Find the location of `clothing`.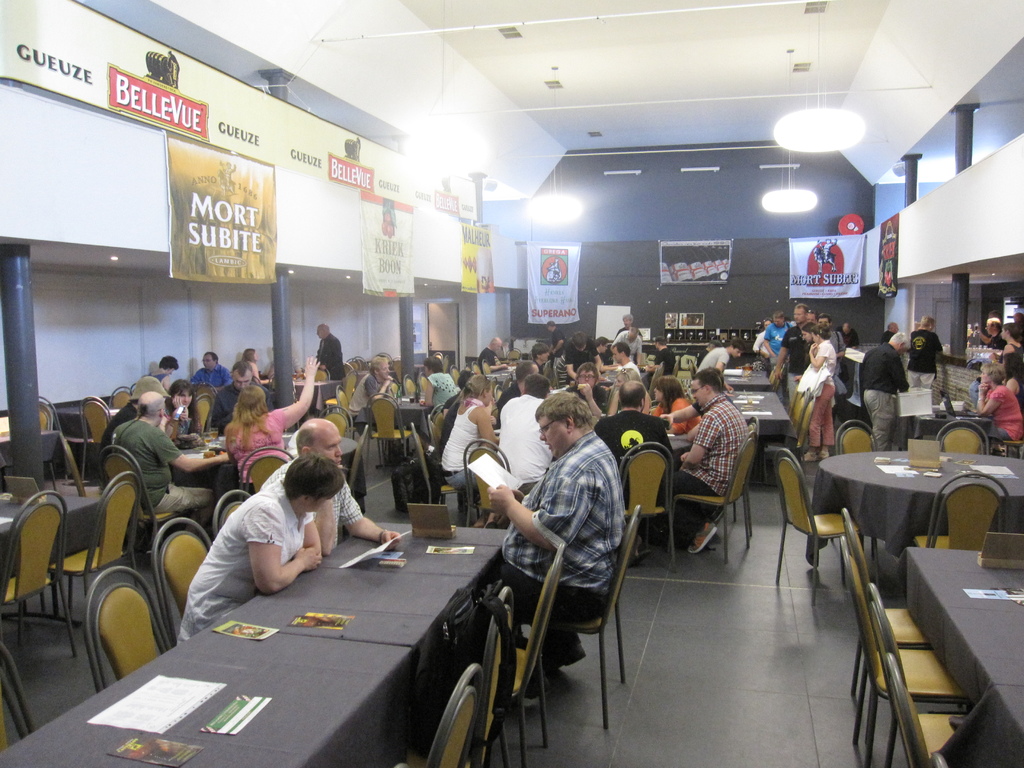
Location: pyautogui.locateOnScreen(538, 359, 545, 373).
